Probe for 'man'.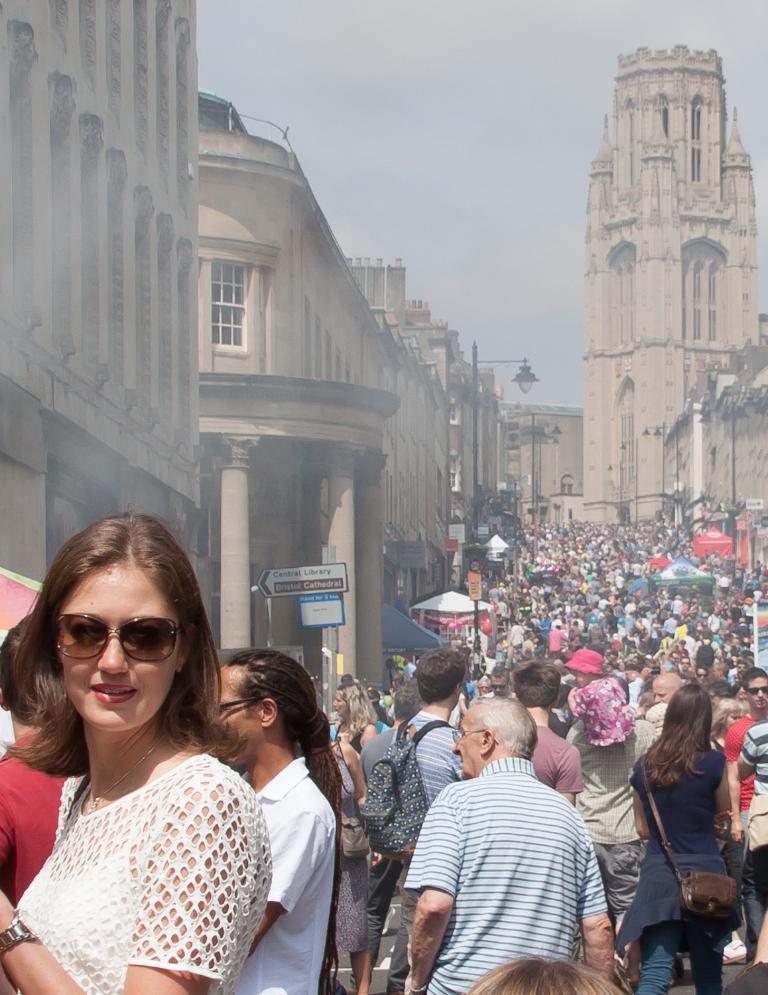
Probe result: x1=210 y1=649 x2=350 y2=994.
